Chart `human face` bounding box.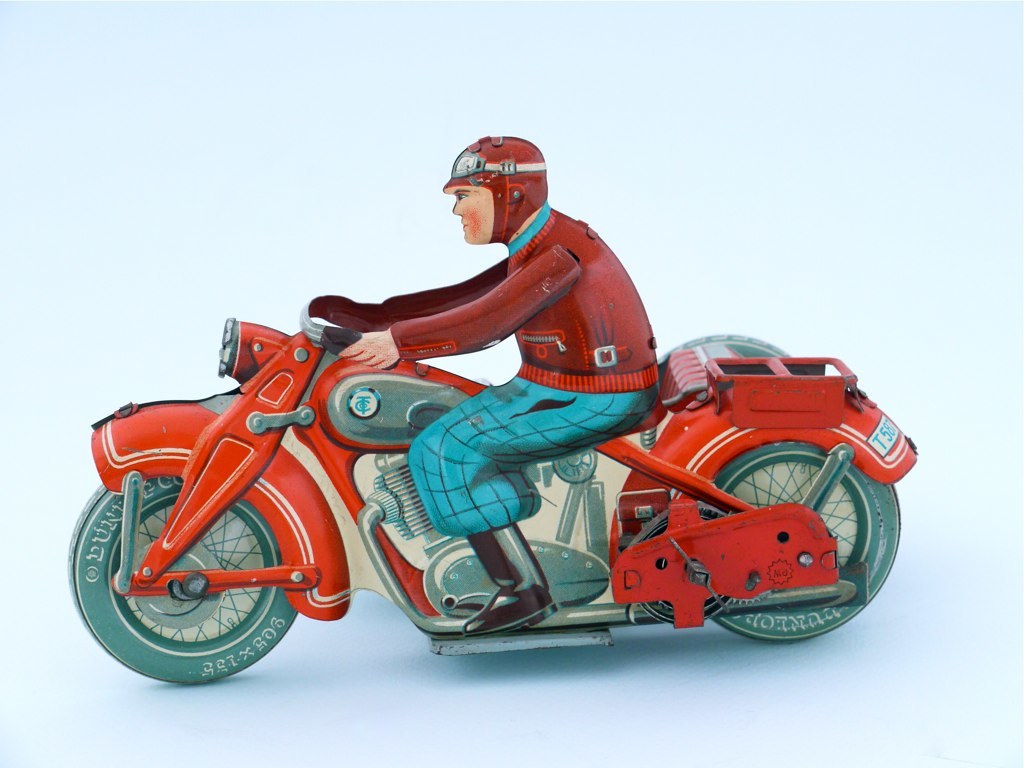
Charted: crop(451, 187, 494, 241).
